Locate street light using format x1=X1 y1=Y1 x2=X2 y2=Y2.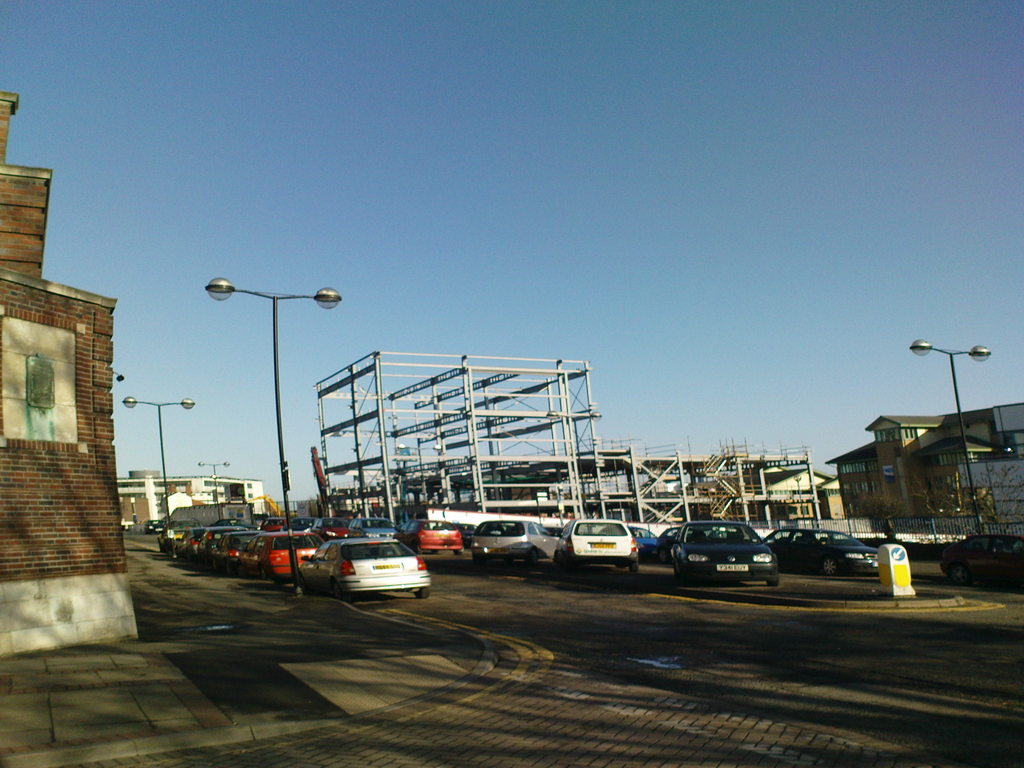
x1=196 y1=460 x2=231 y2=521.
